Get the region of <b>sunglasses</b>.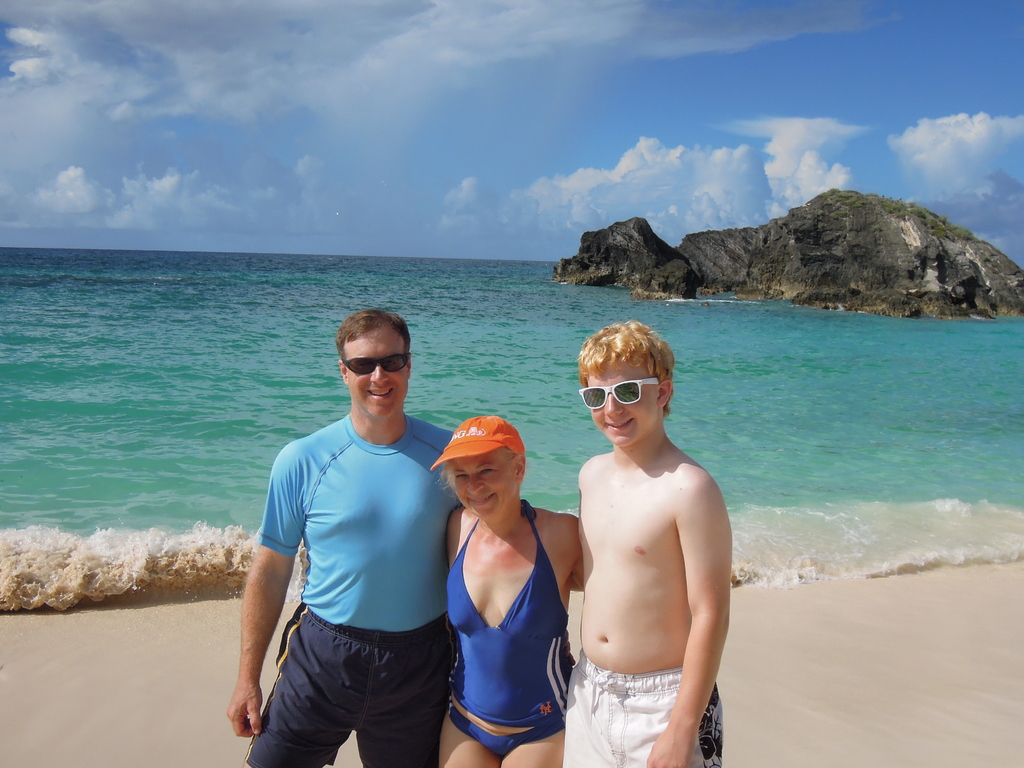
l=339, t=348, r=414, b=381.
